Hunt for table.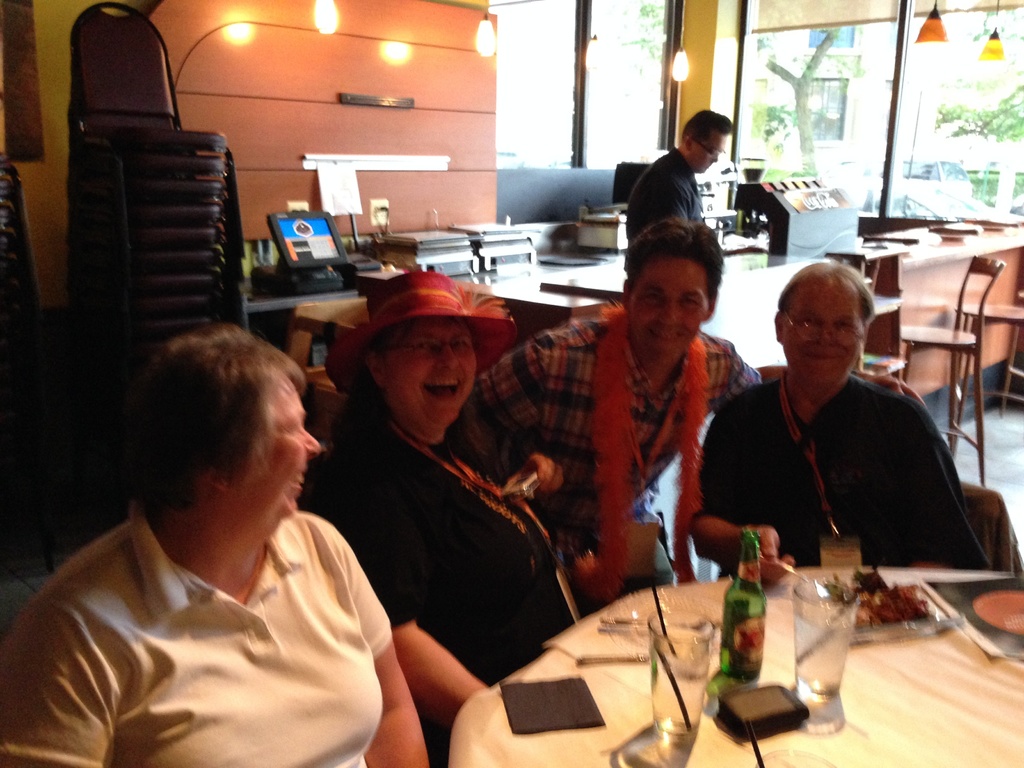
Hunted down at x1=477 y1=252 x2=827 y2=366.
